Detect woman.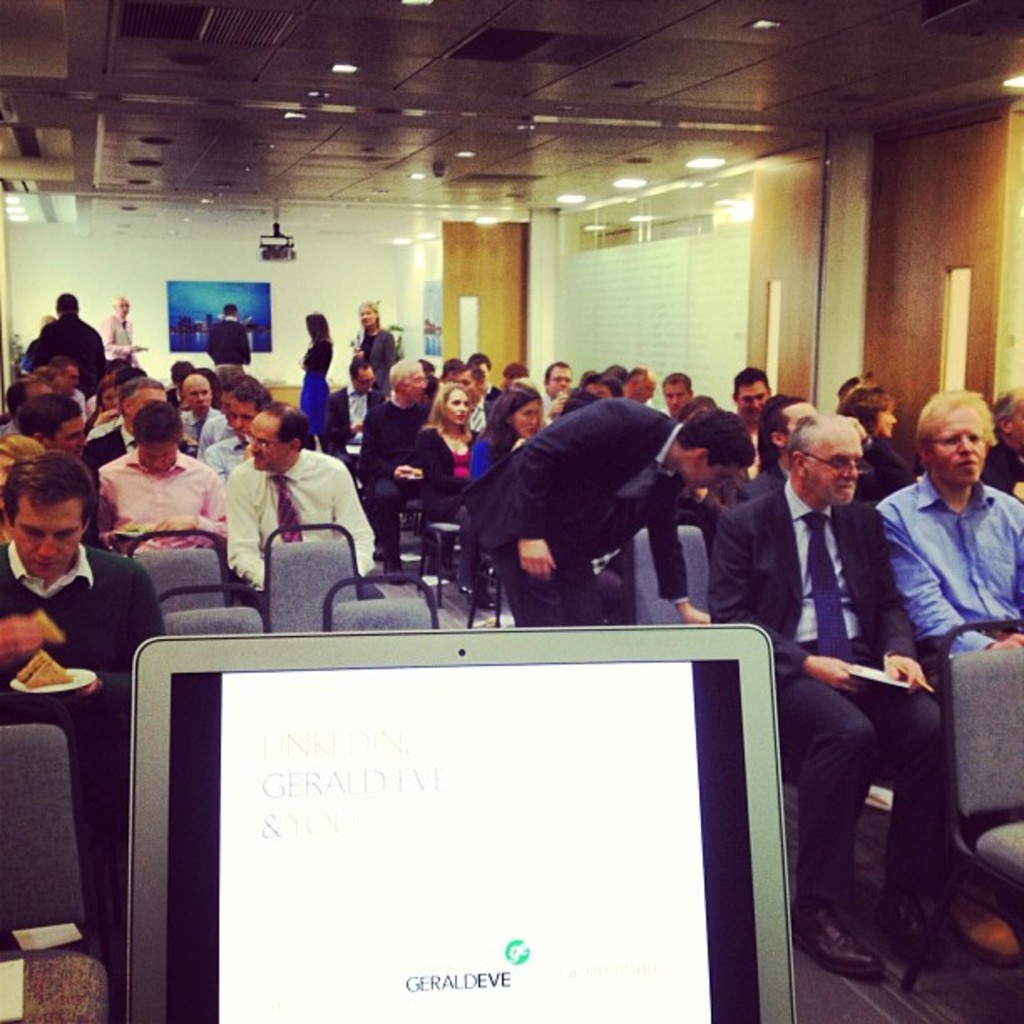
Detected at (left=450, top=380, right=532, bottom=482).
